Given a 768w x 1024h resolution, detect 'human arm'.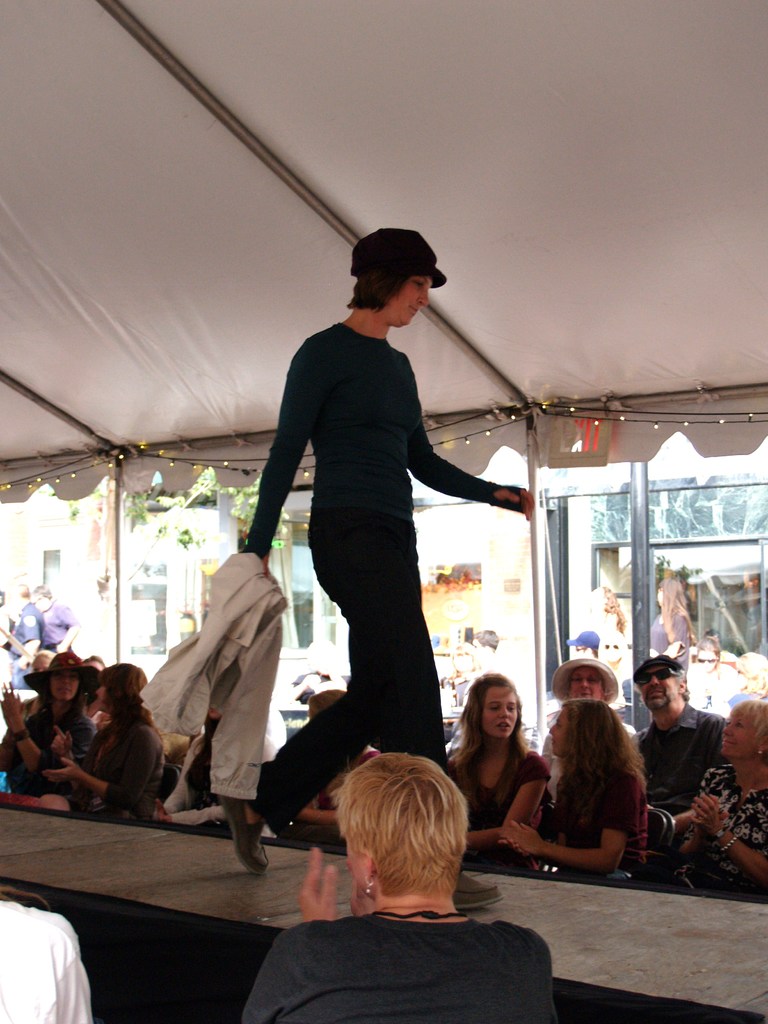
[499, 766, 637, 869].
